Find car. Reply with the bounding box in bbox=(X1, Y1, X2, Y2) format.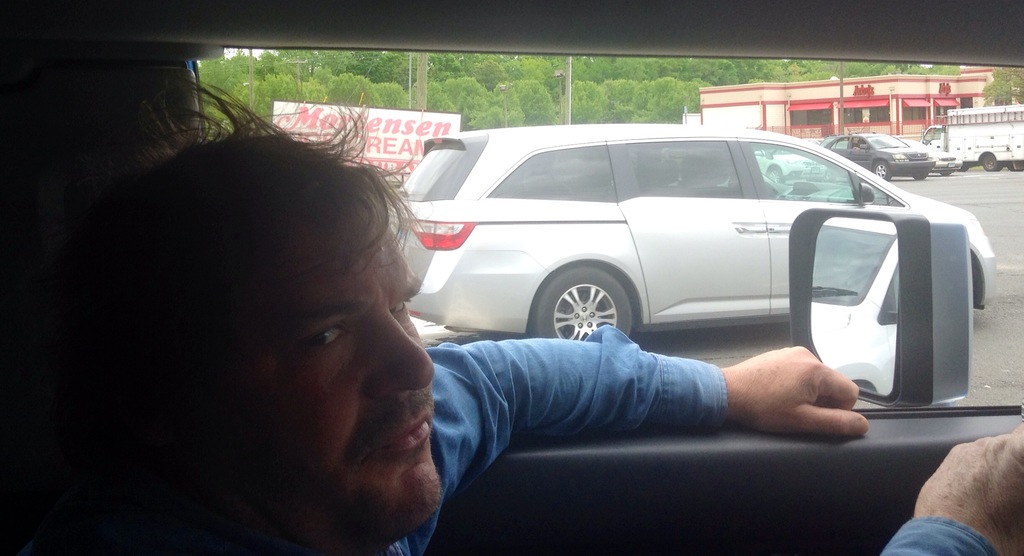
bbox=(804, 137, 824, 143).
